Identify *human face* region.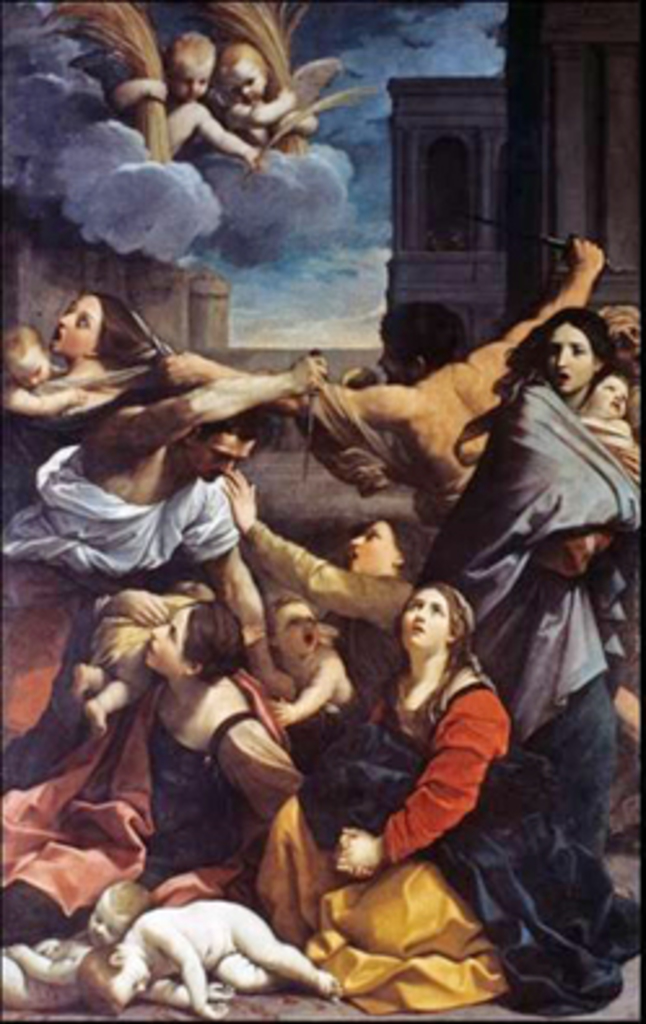
Region: <region>13, 345, 47, 384</region>.
